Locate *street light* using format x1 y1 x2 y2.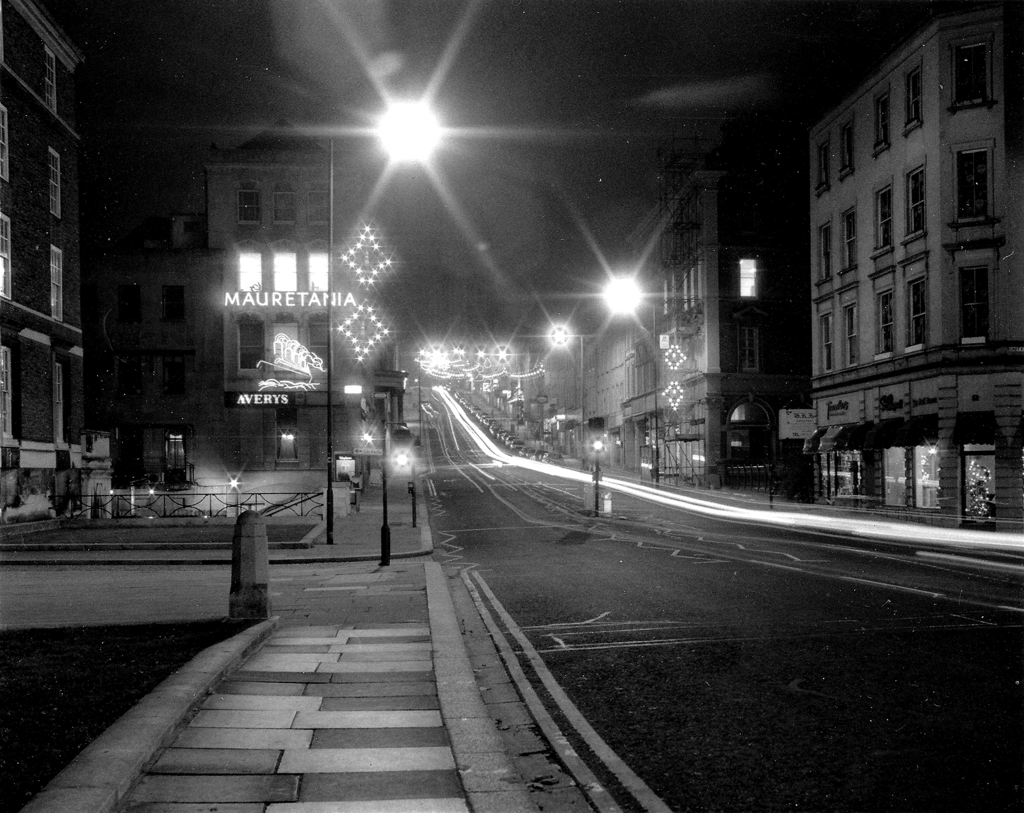
324 96 443 549.
